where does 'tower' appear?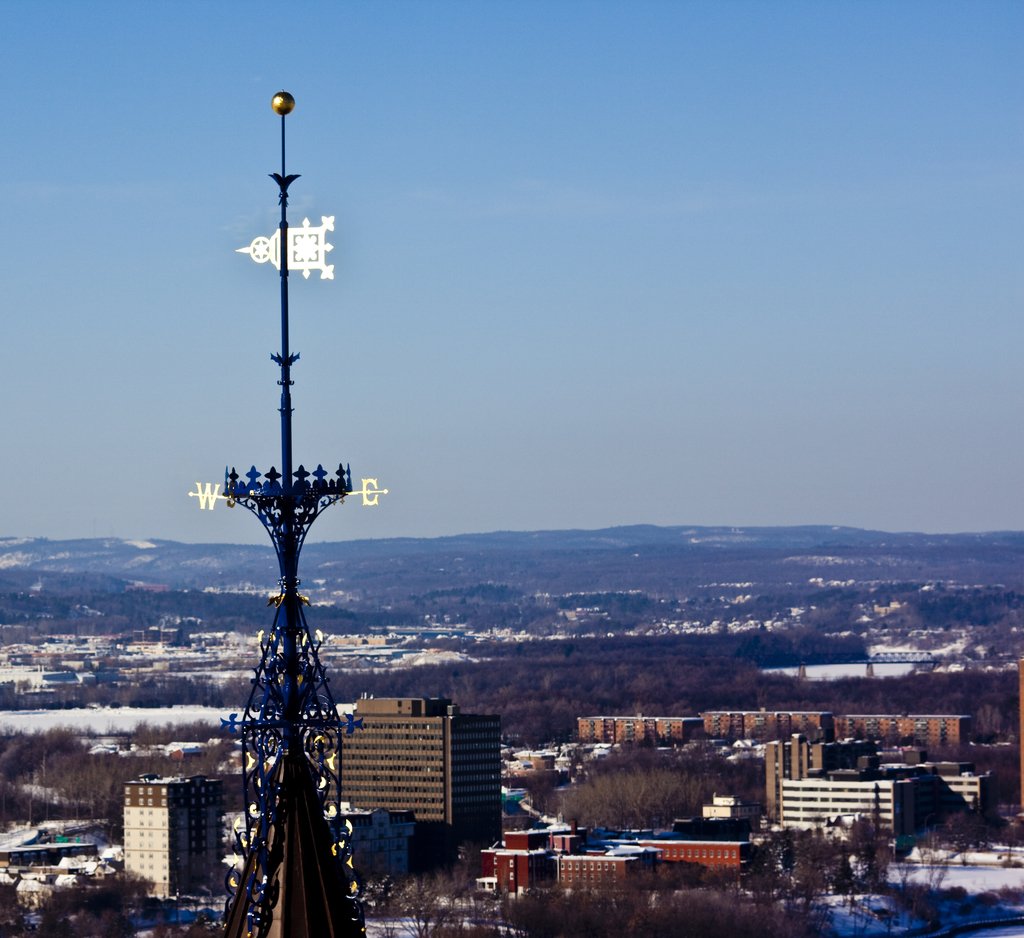
Appears at [left=332, top=694, right=490, bottom=871].
